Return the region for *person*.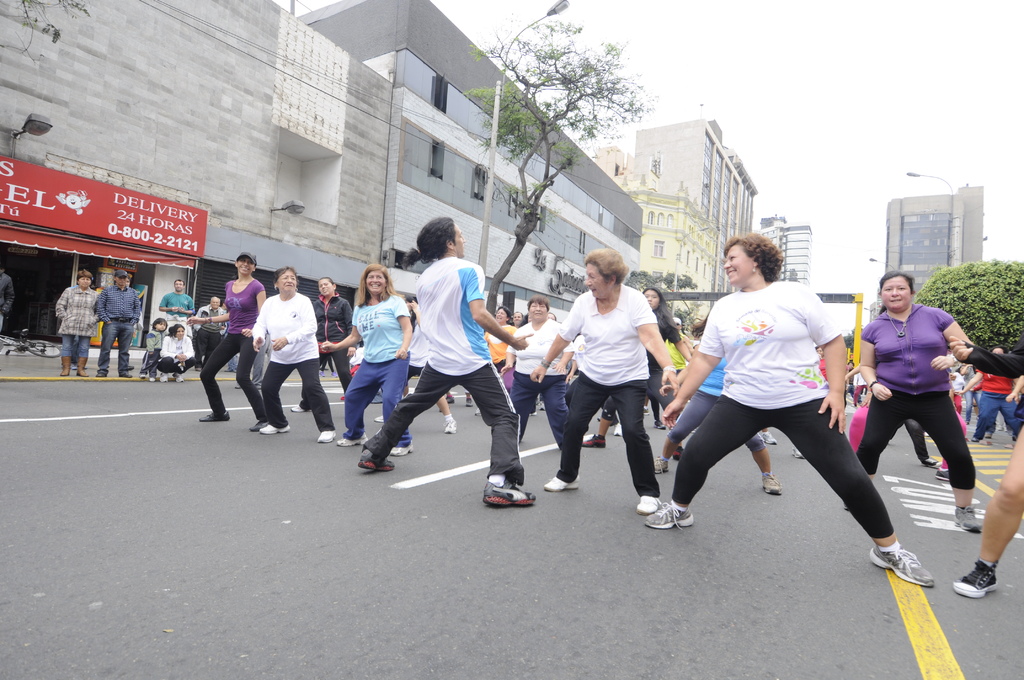
(854,271,977,533).
